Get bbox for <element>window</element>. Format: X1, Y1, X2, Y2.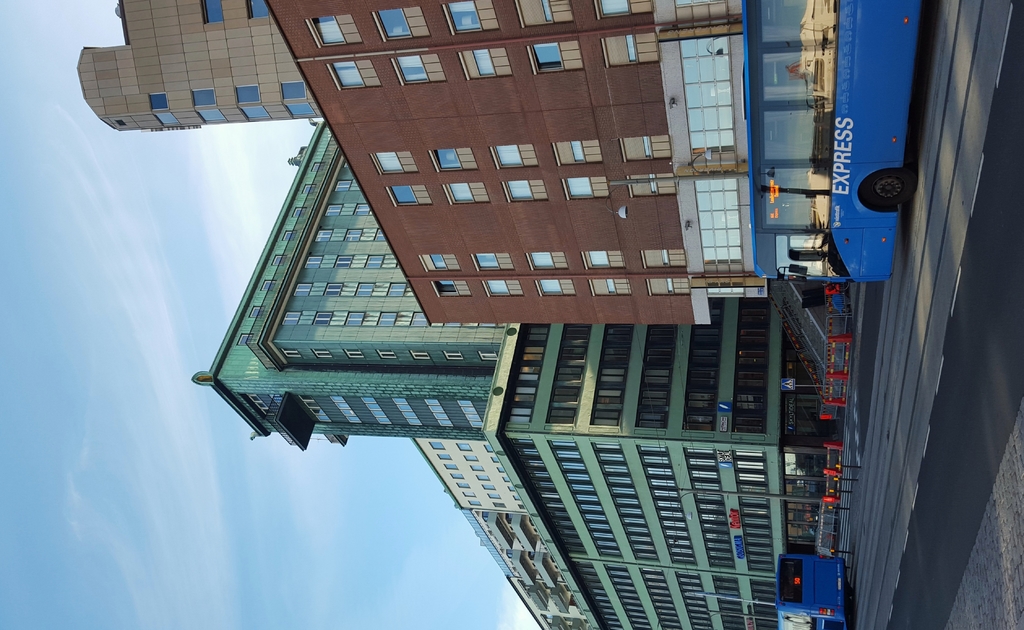
311, 312, 331, 323.
